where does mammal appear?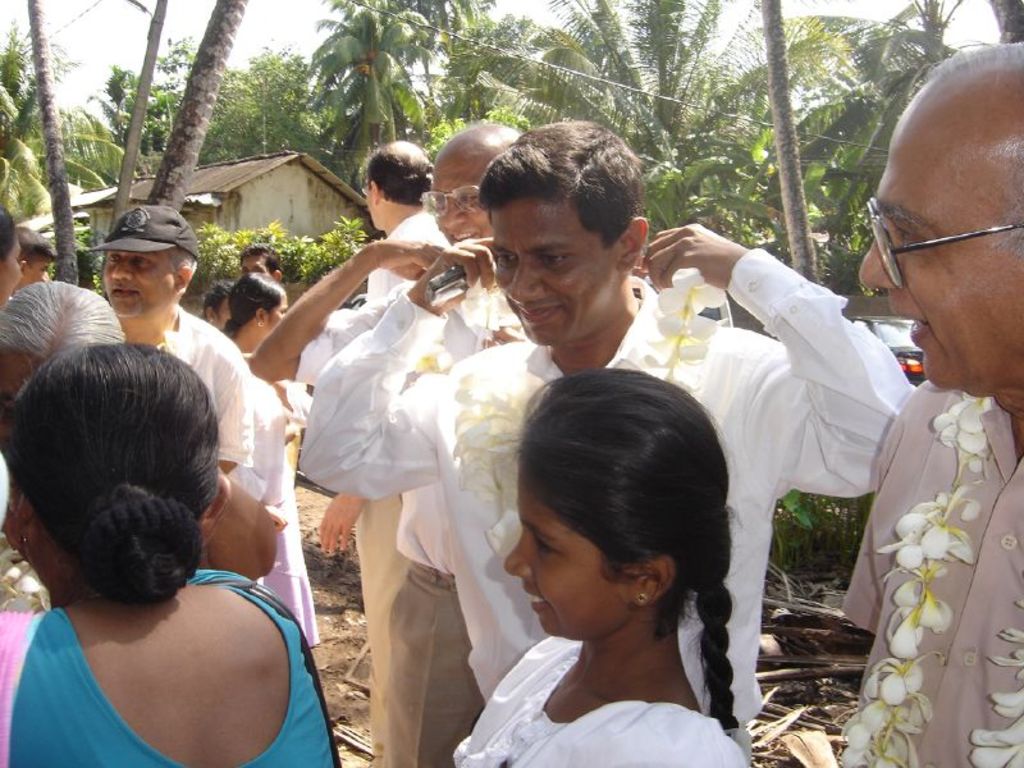
Appears at {"left": 293, "top": 110, "right": 924, "bottom": 767}.
